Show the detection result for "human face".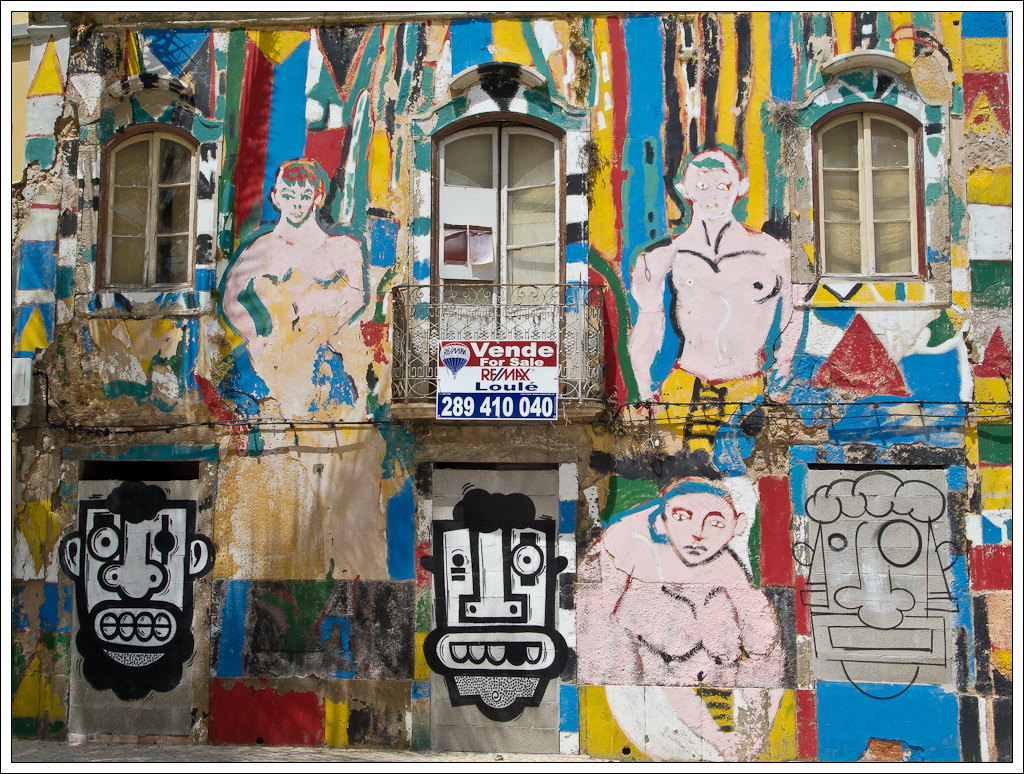
rect(274, 183, 311, 221).
